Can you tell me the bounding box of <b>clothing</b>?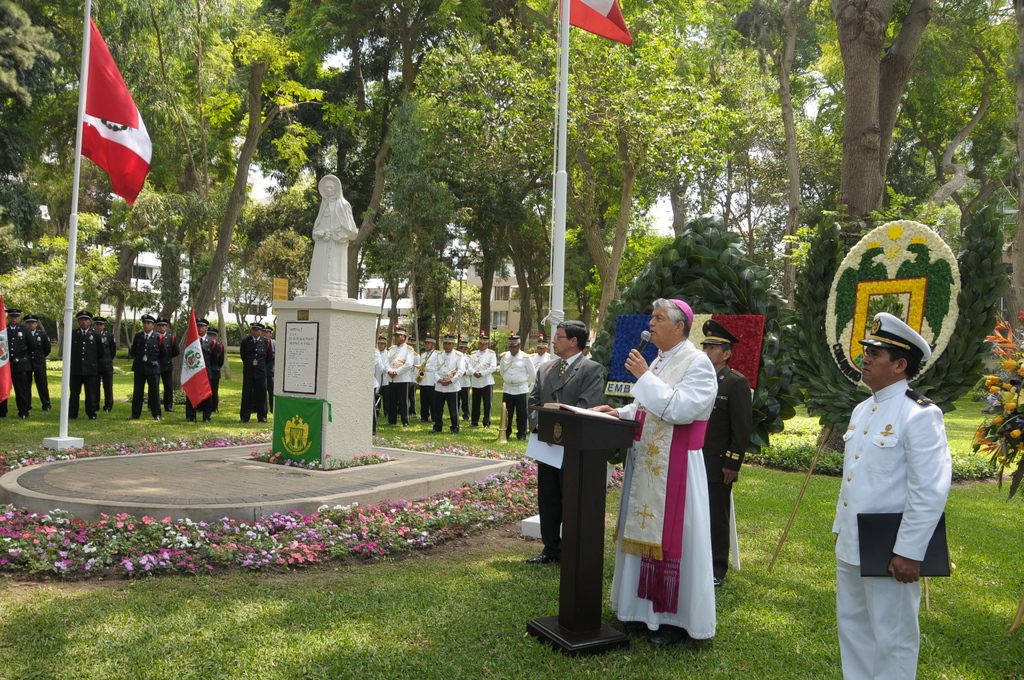
[502,355,529,394].
